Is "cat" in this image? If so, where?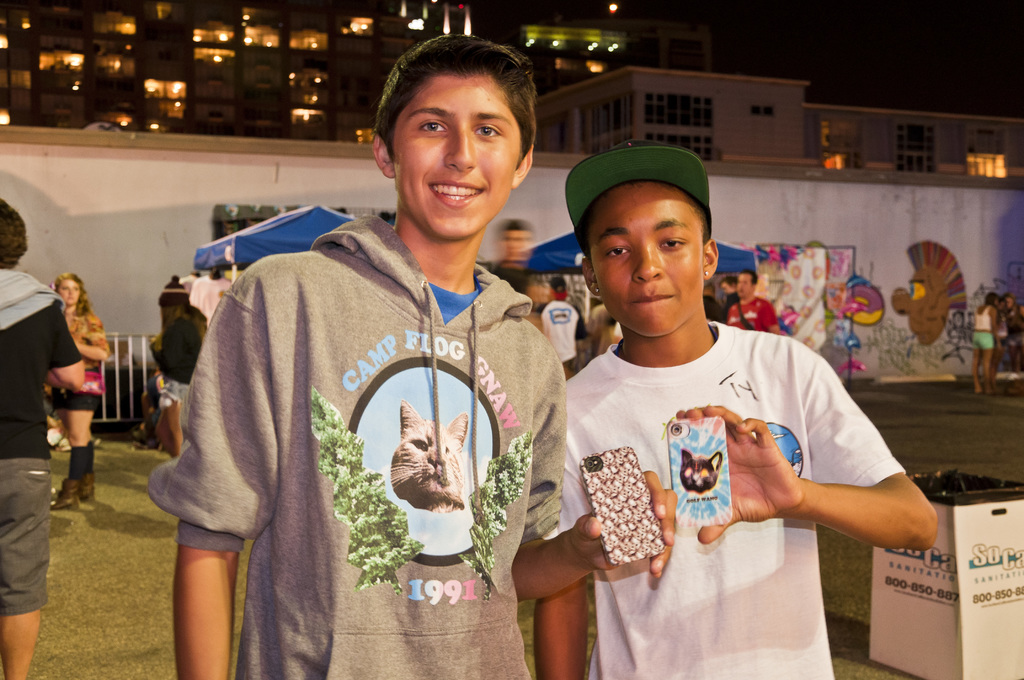
Yes, at 385 403 466 511.
